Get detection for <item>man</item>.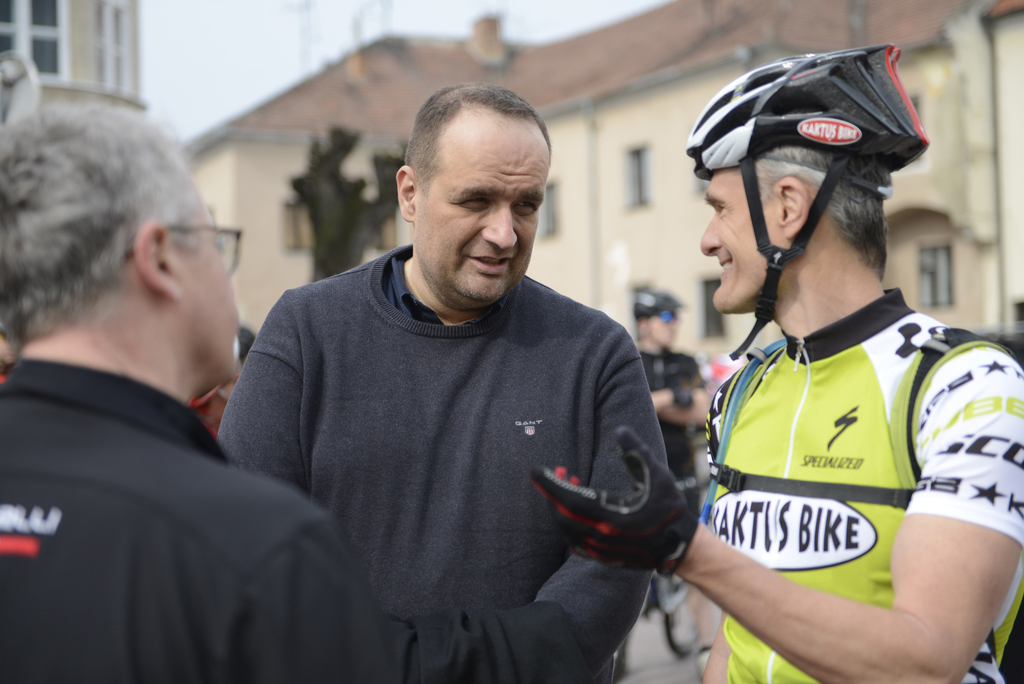
Detection: region(0, 104, 404, 683).
